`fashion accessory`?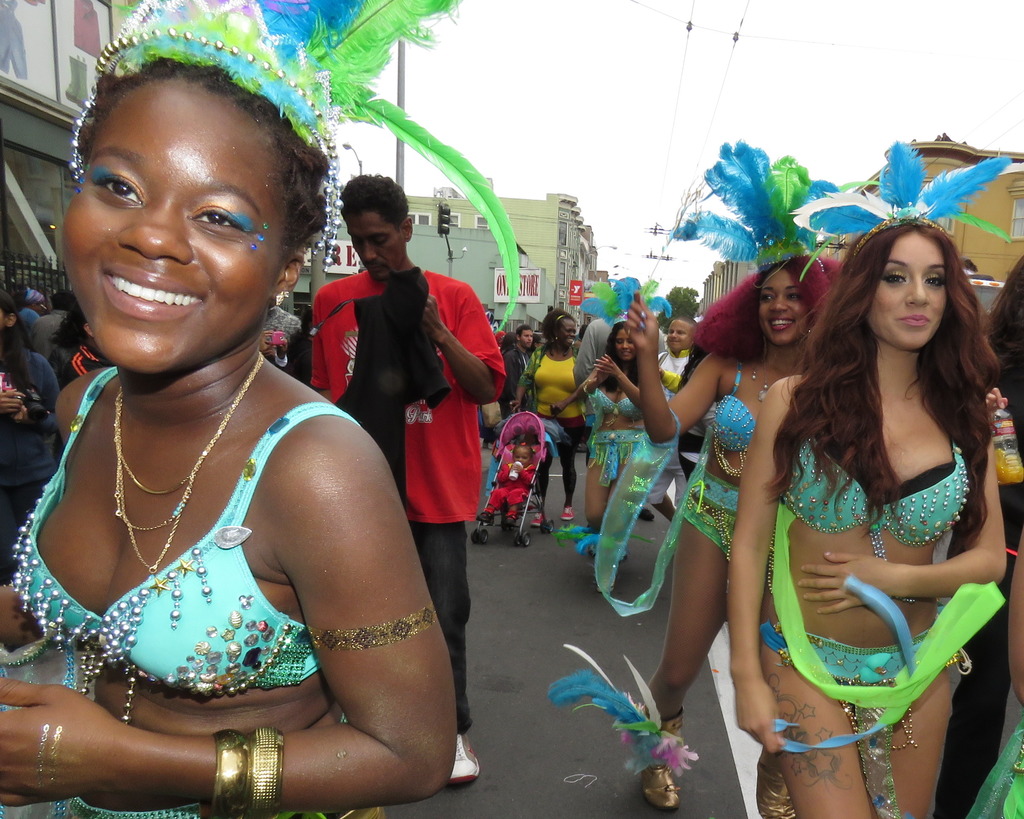
{"left": 199, "top": 727, "right": 250, "bottom": 818}
